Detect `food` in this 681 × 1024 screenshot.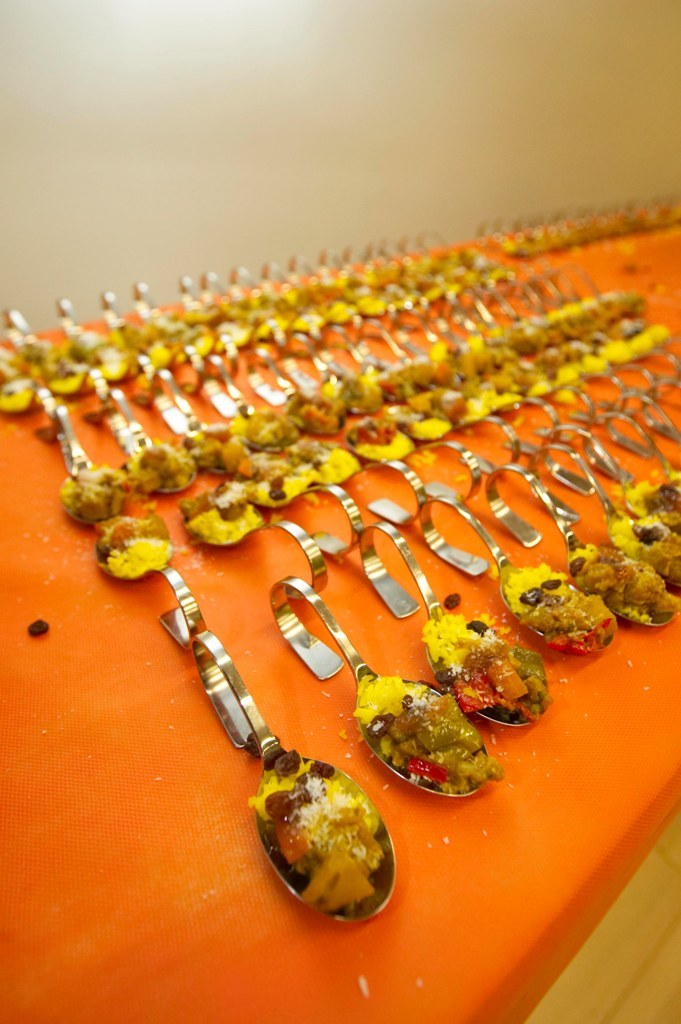
Detection: {"x1": 106, "y1": 316, "x2": 182, "y2": 373}.
